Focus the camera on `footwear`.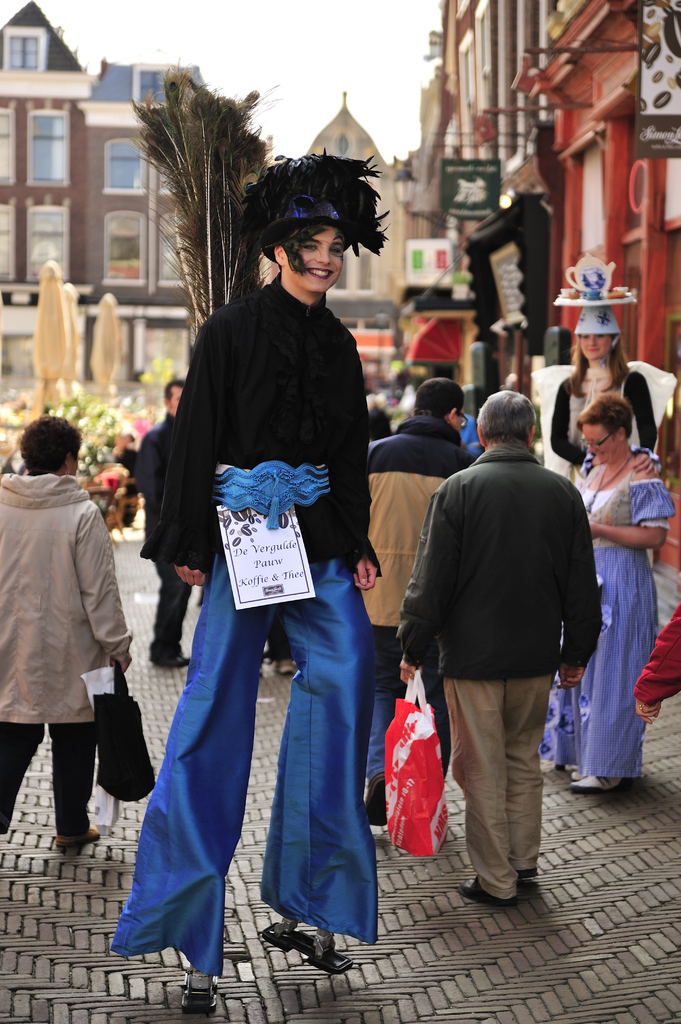
Focus region: (x1=571, y1=771, x2=629, y2=790).
